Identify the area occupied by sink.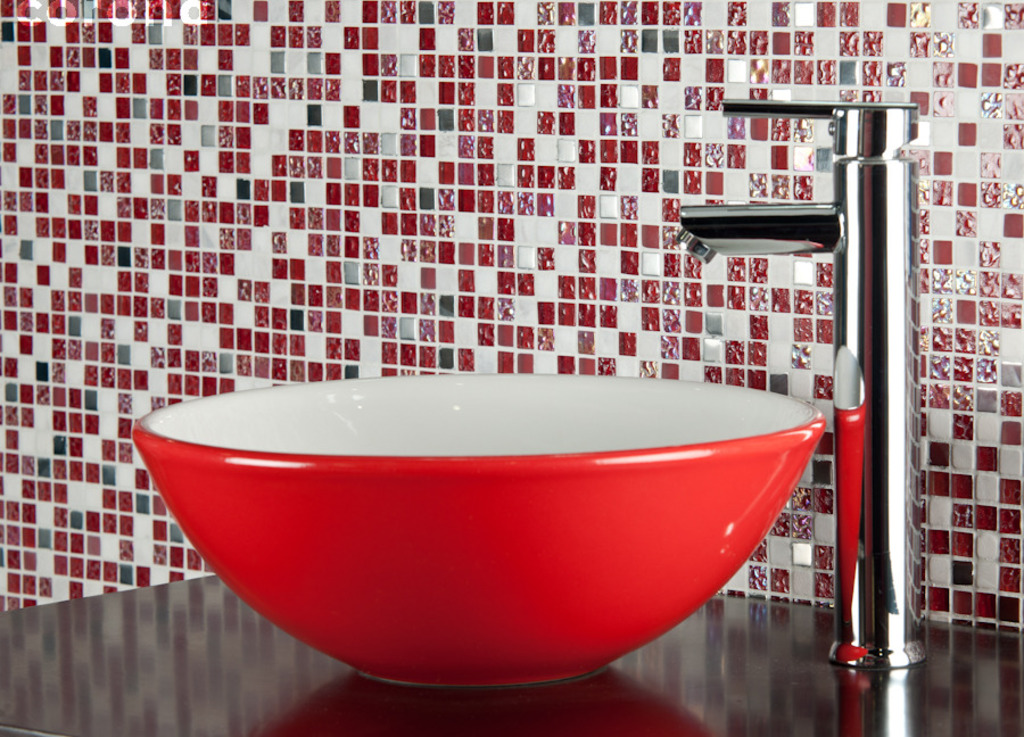
Area: {"left": 130, "top": 93, "right": 924, "bottom": 689}.
